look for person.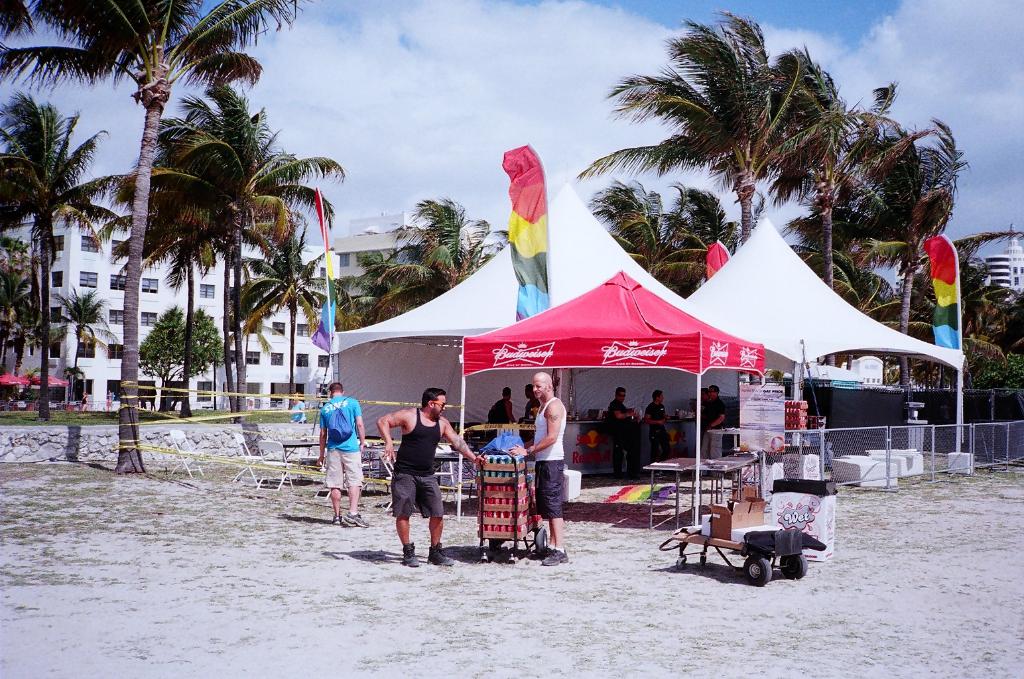
Found: l=318, t=383, r=332, b=409.
